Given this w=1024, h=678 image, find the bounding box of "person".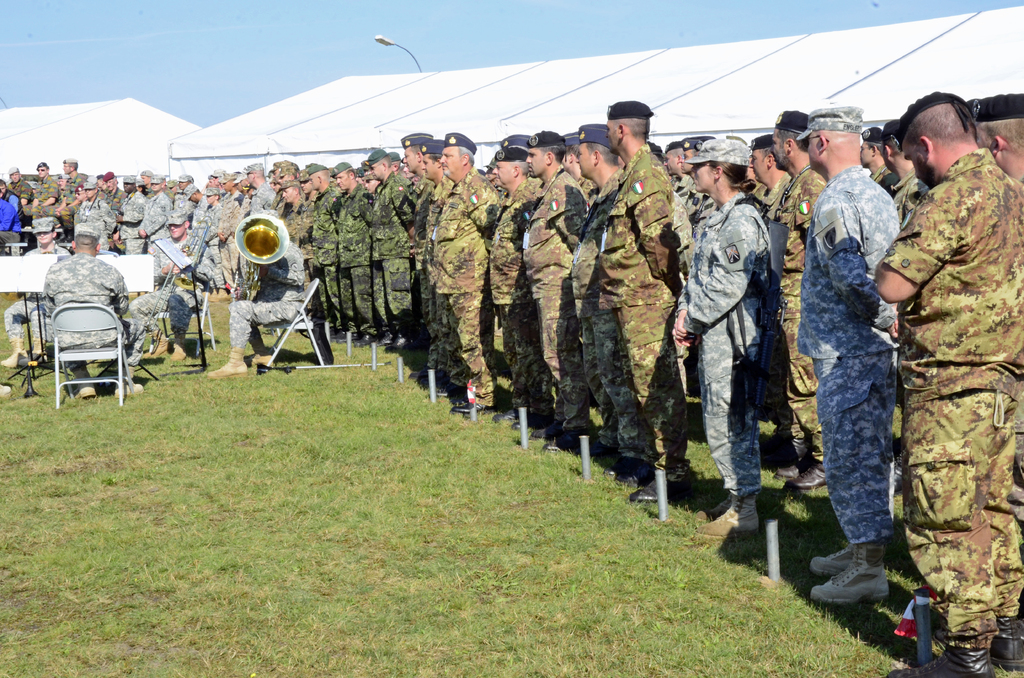
[3,220,67,372].
